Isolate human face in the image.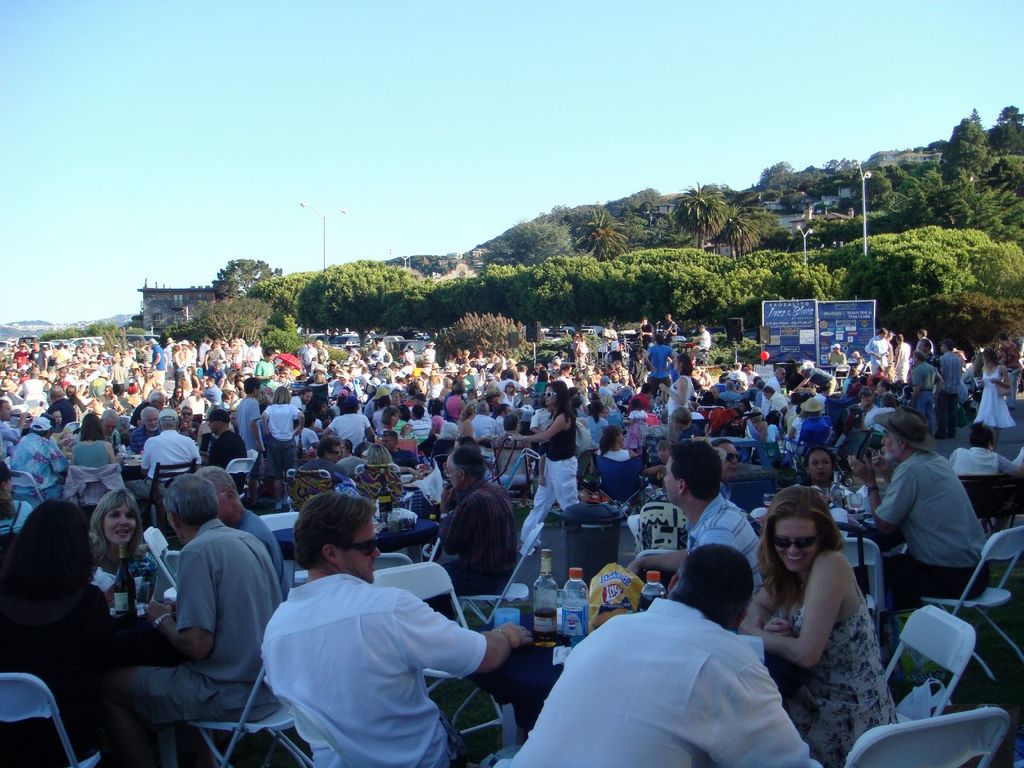
Isolated region: region(54, 412, 62, 426).
